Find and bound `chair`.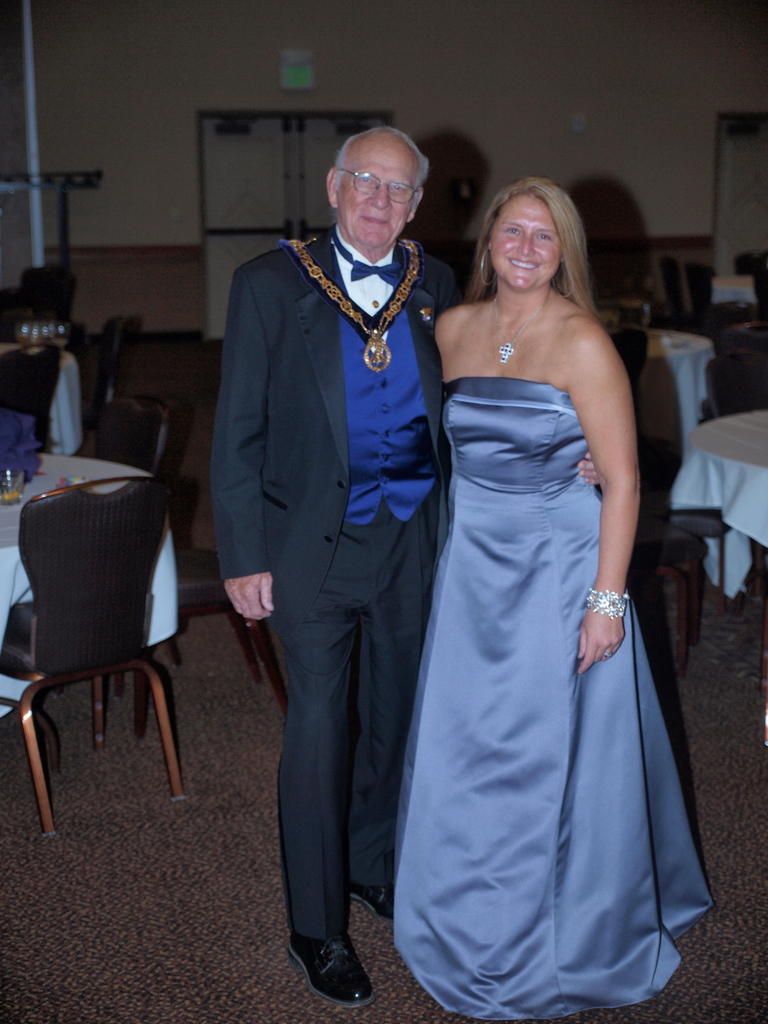
Bound: x1=86, y1=404, x2=175, y2=475.
